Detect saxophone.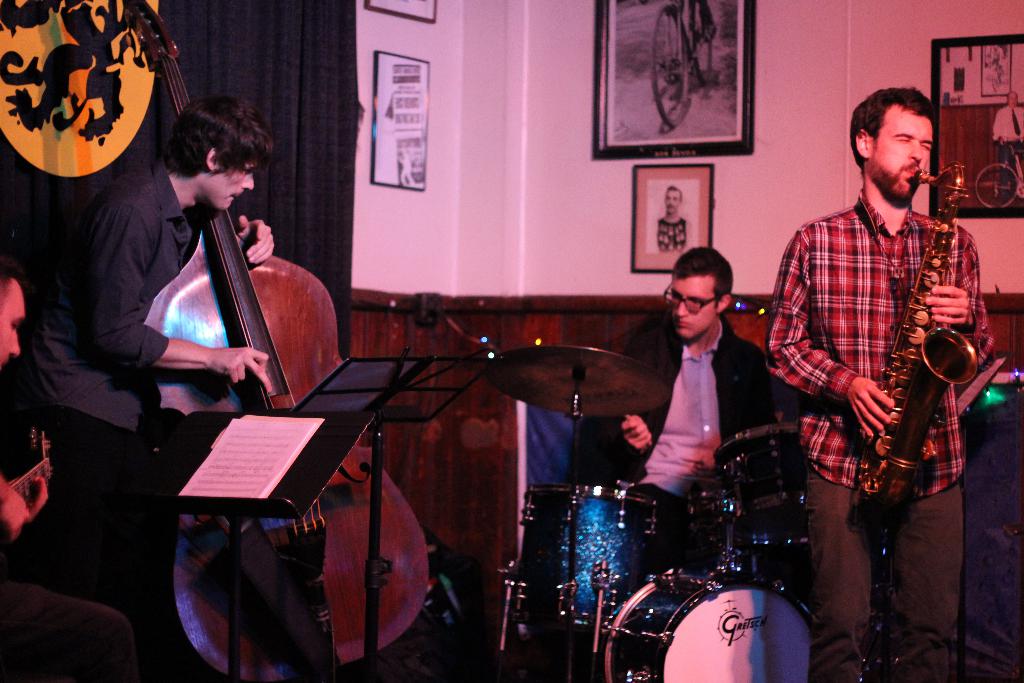
Detected at (x1=852, y1=161, x2=981, y2=529).
